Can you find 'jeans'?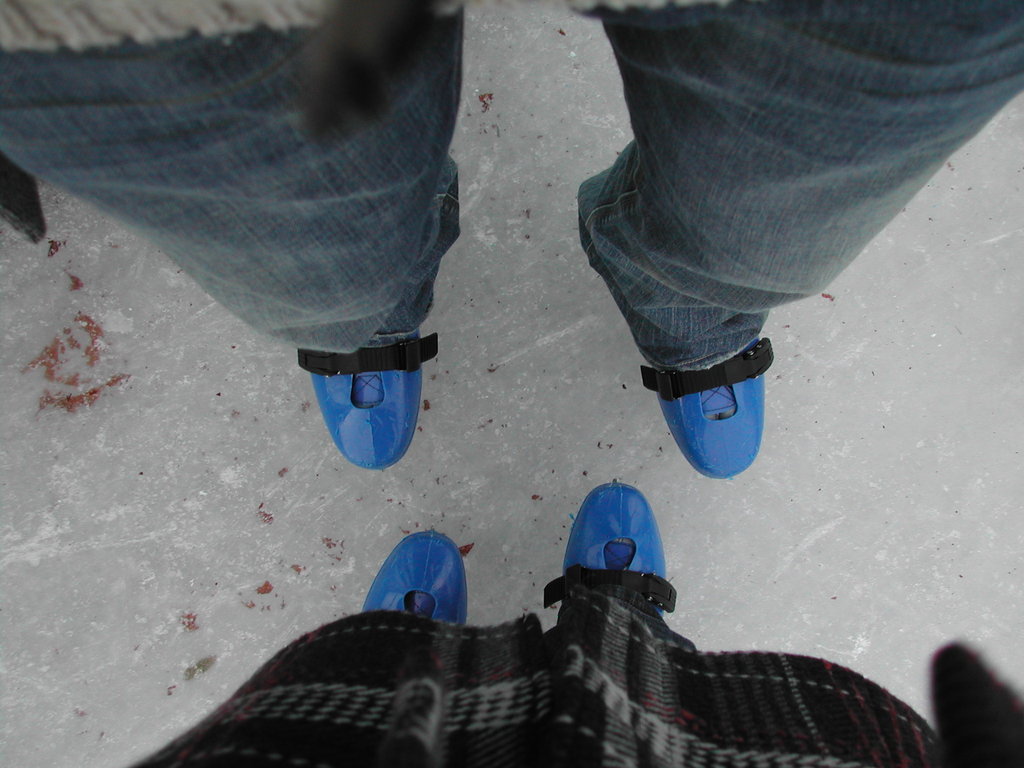
Yes, bounding box: <region>36, 25, 499, 394</region>.
